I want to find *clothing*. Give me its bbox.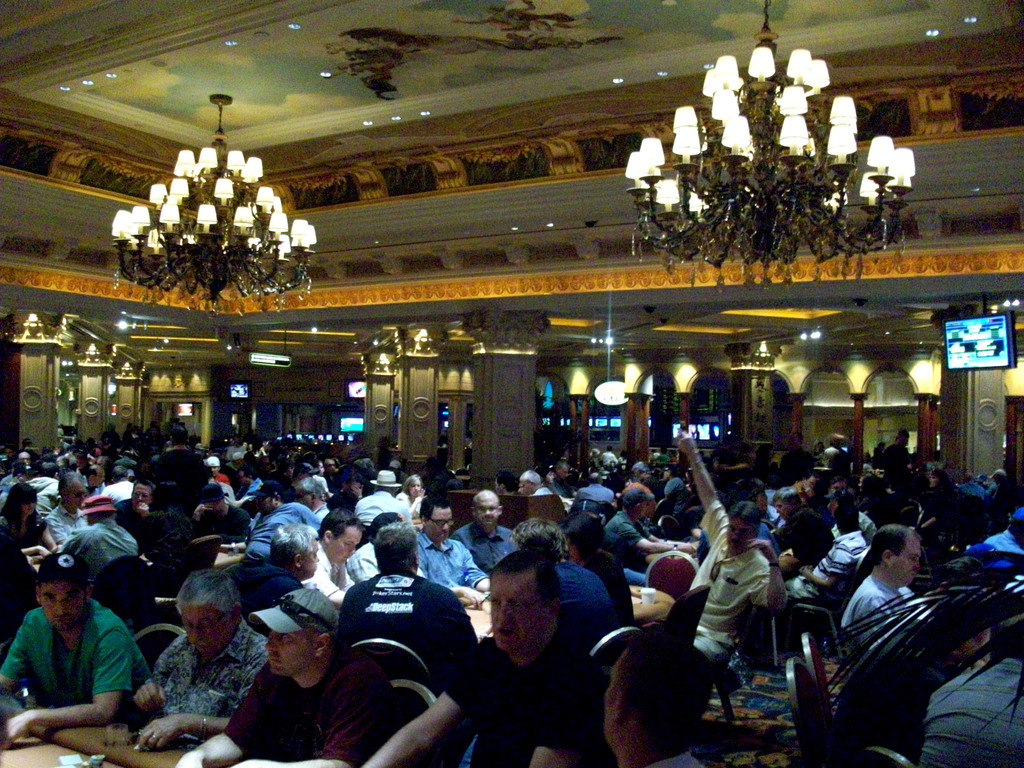
l=334, t=563, r=480, b=685.
